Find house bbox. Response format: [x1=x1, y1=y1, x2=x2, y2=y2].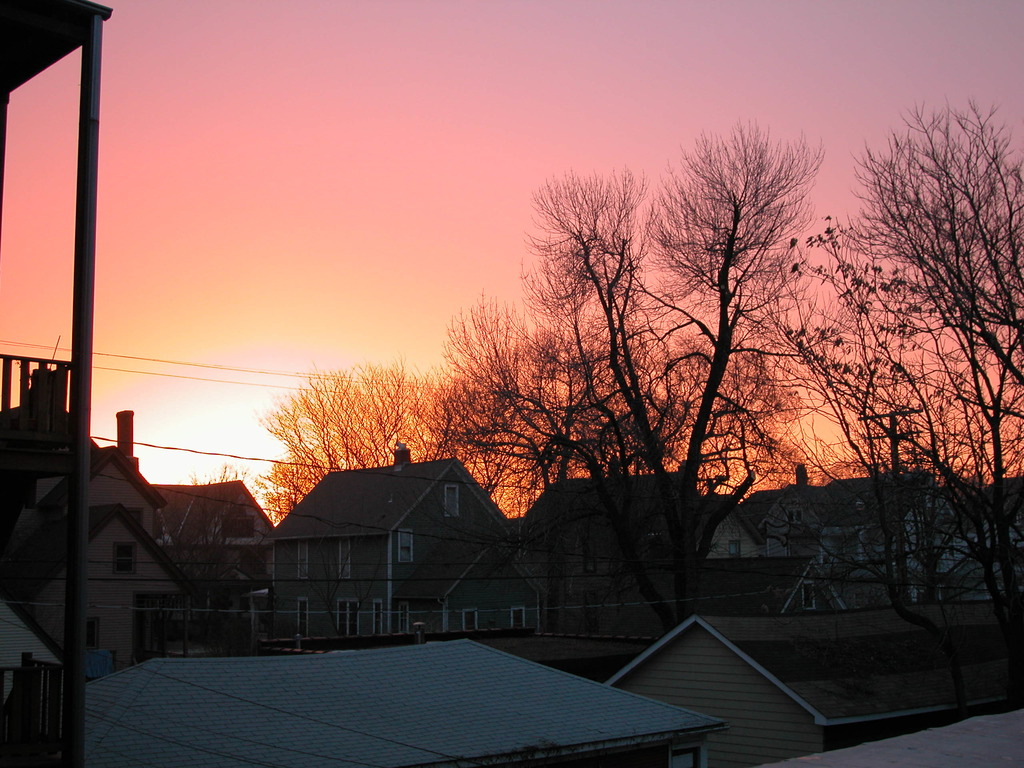
[x1=764, y1=494, x2=813, y2=601].
